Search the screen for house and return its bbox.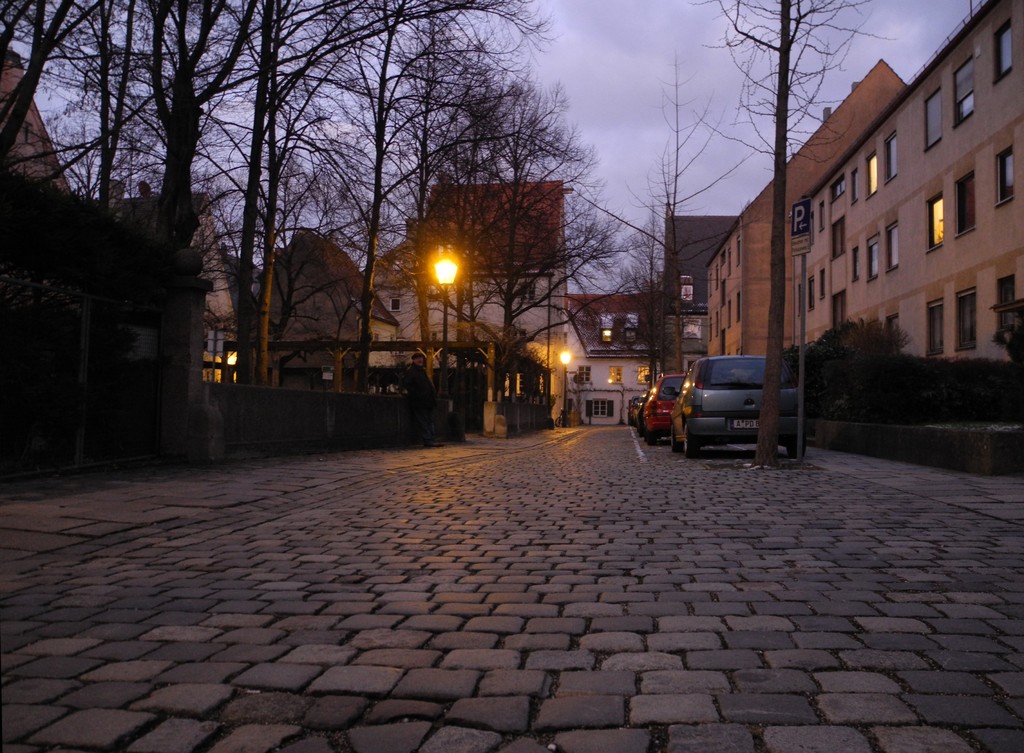
Found: bbox=(0, 31, 142, 483).
